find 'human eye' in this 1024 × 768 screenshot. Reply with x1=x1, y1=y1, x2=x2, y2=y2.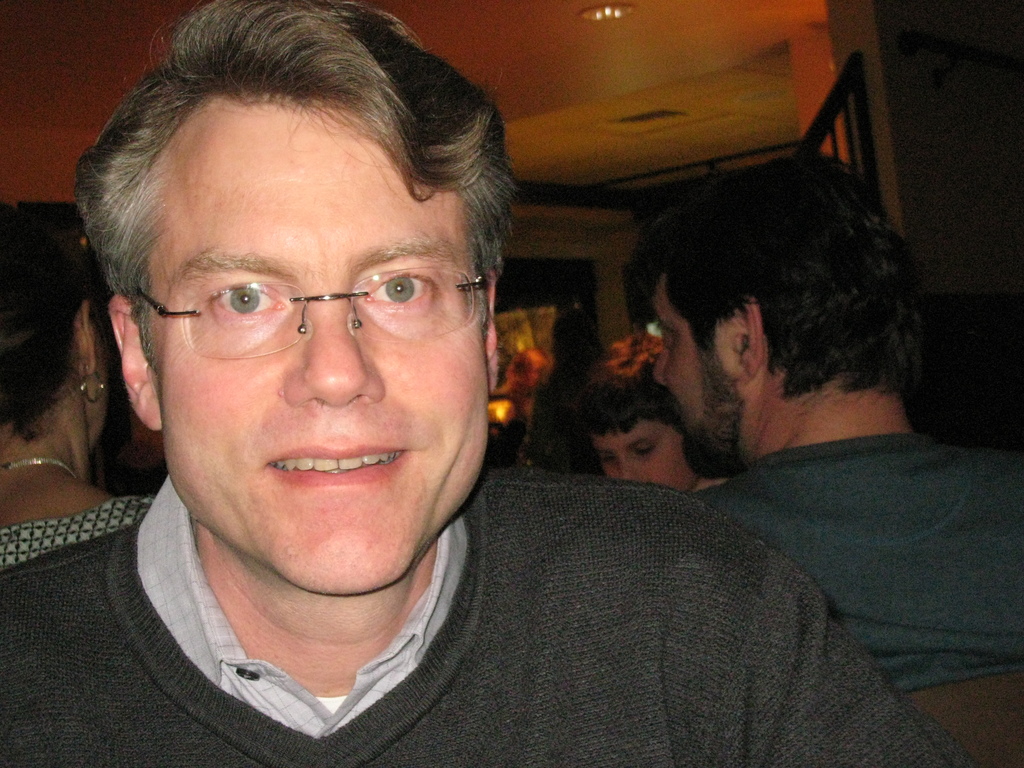
x1=632, y1=447, x2=655, y2=461.
